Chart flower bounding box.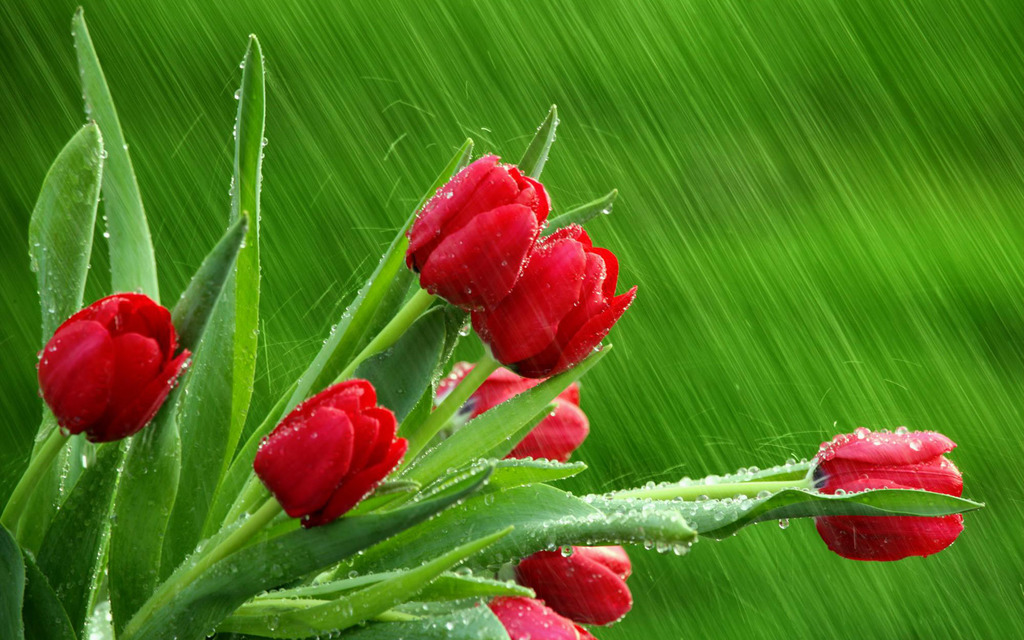
Charted: box=[38, 291, 170, 444].
